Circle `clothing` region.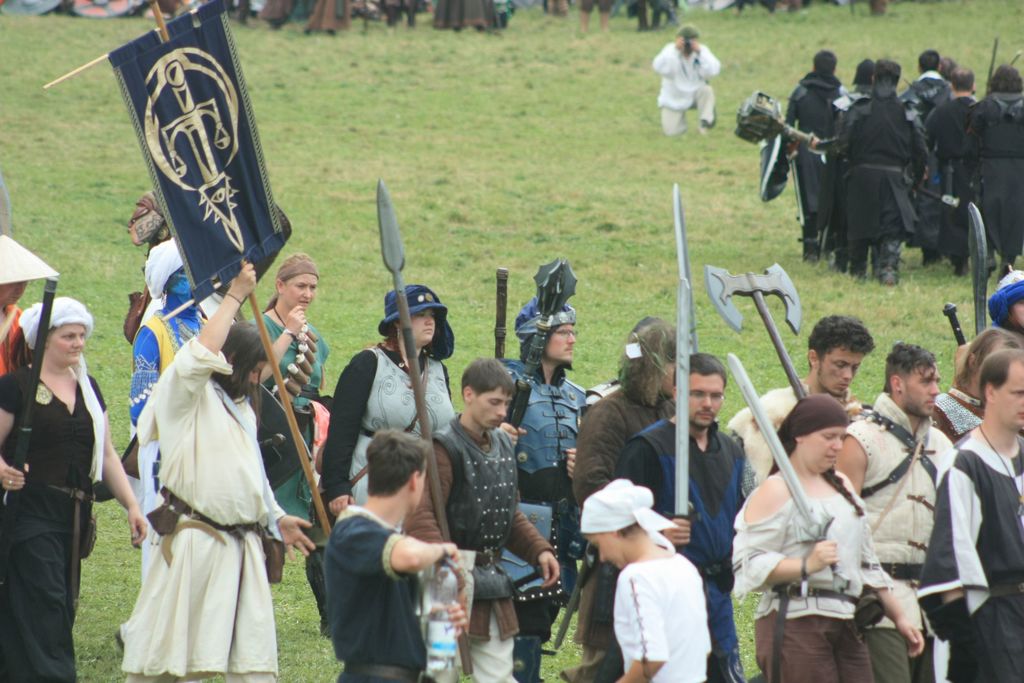
Region: box=[328, 335, 481, 536].
